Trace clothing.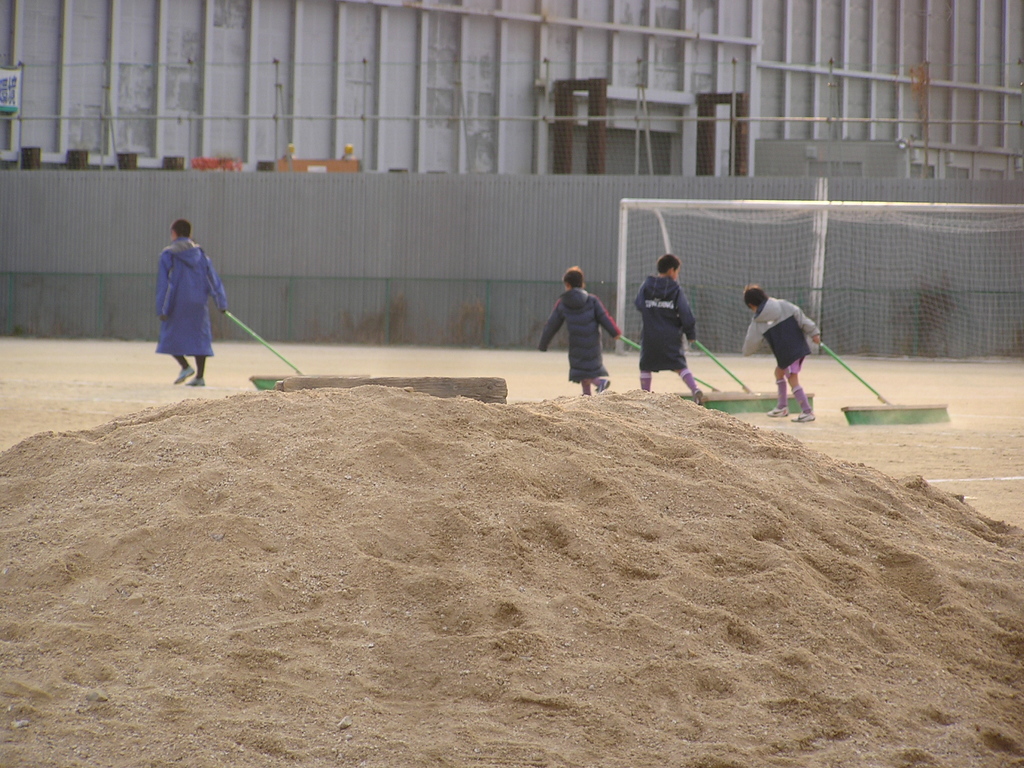
Traced to region(539, 281, 621, 392).
